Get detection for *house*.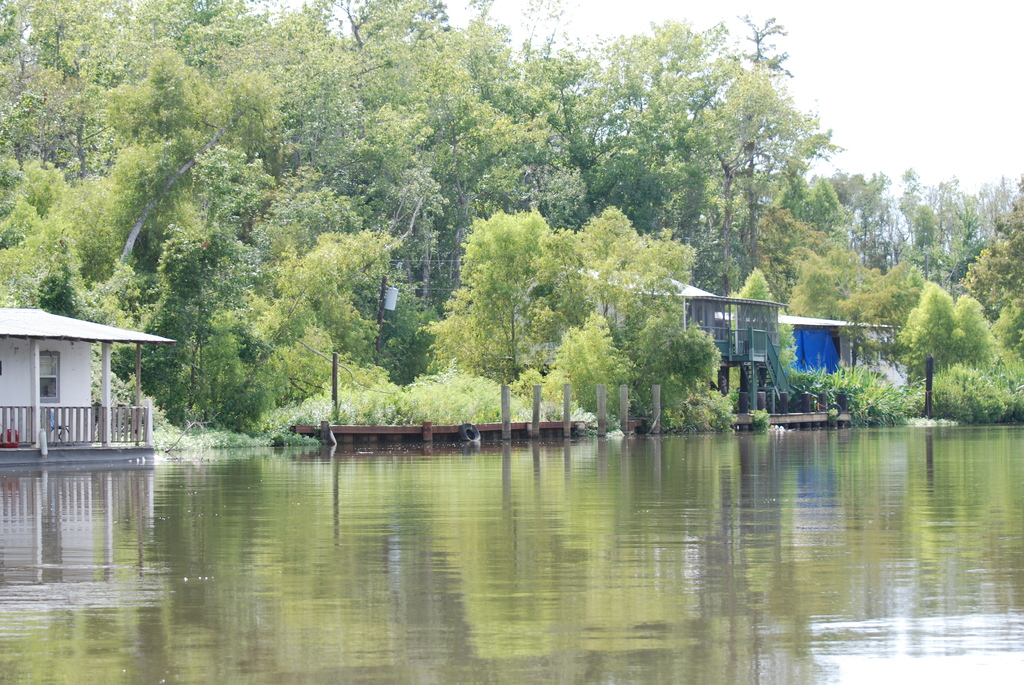
Detection: detection(0, 295, 157, 455).
